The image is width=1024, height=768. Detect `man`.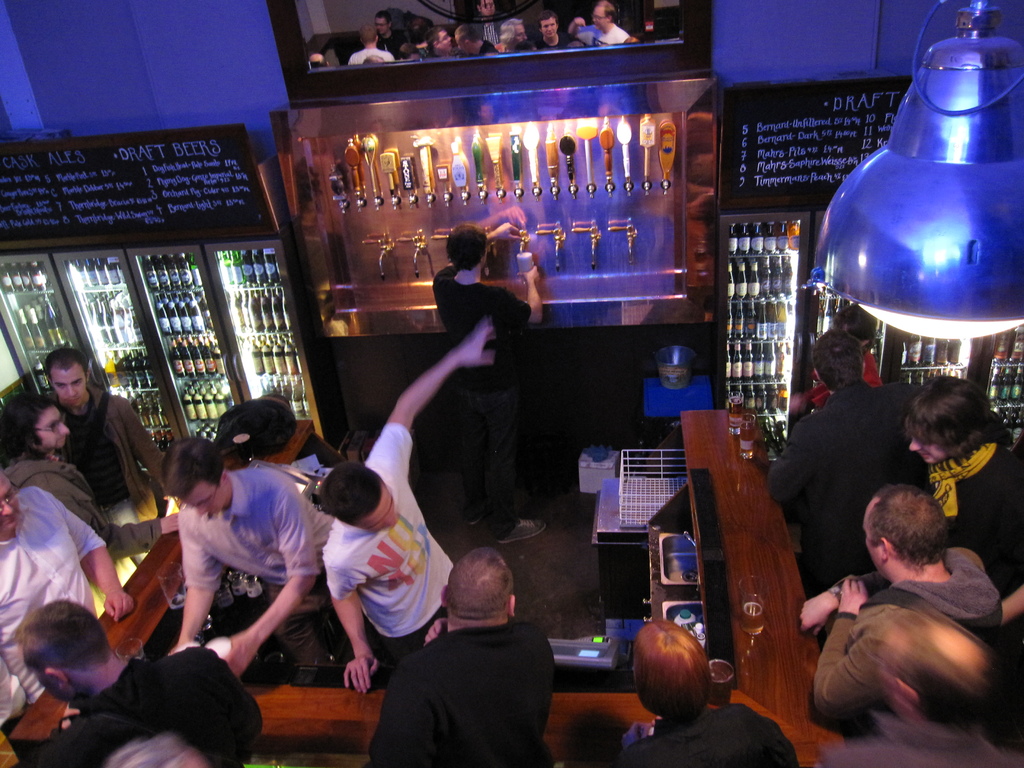
Detection: pyautogui.locateOnScreen(12, 596, 263, 767).
